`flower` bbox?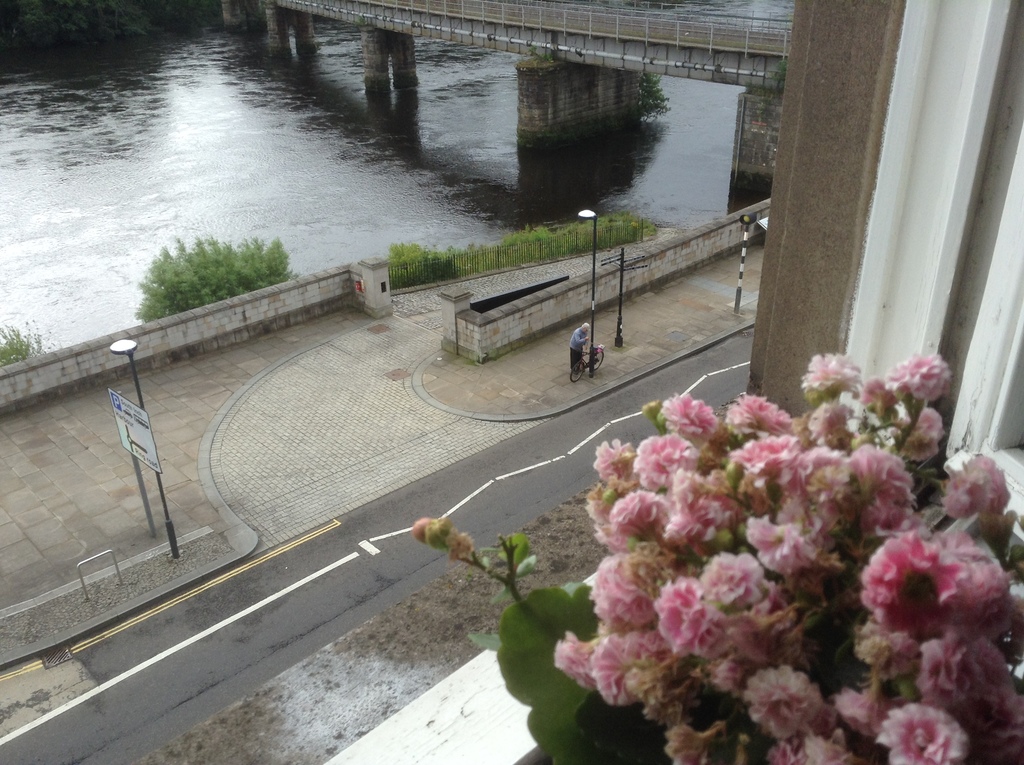
866:533:977:659
